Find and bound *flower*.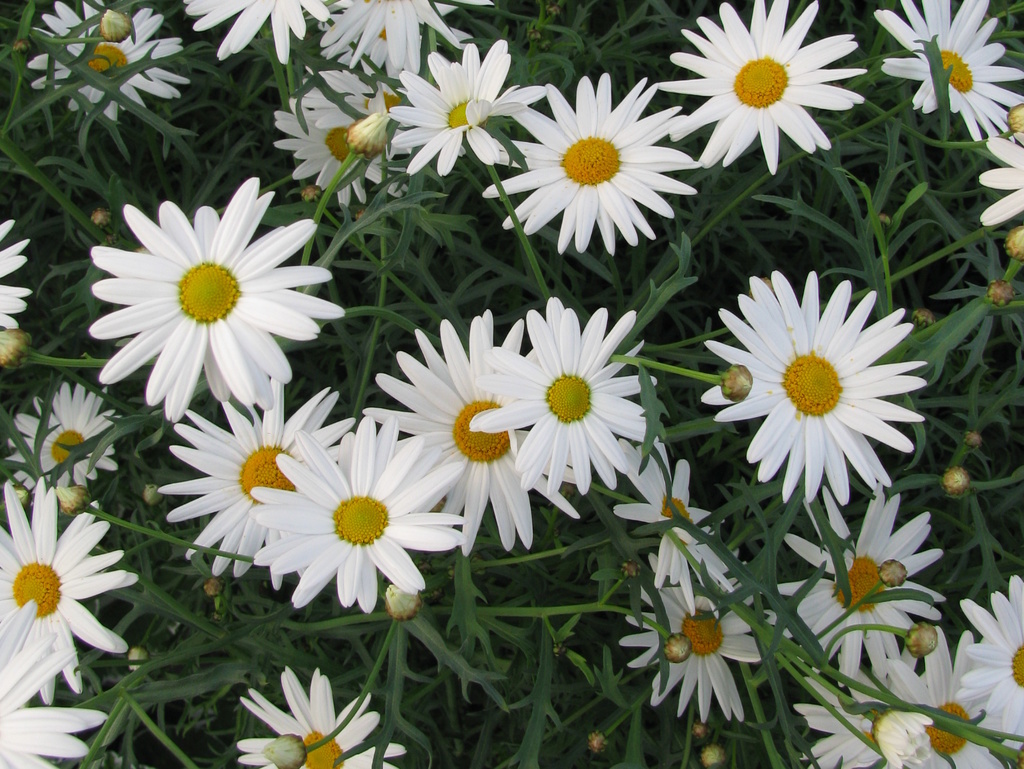
Bound: select_region(156, 371, 360, 585).
